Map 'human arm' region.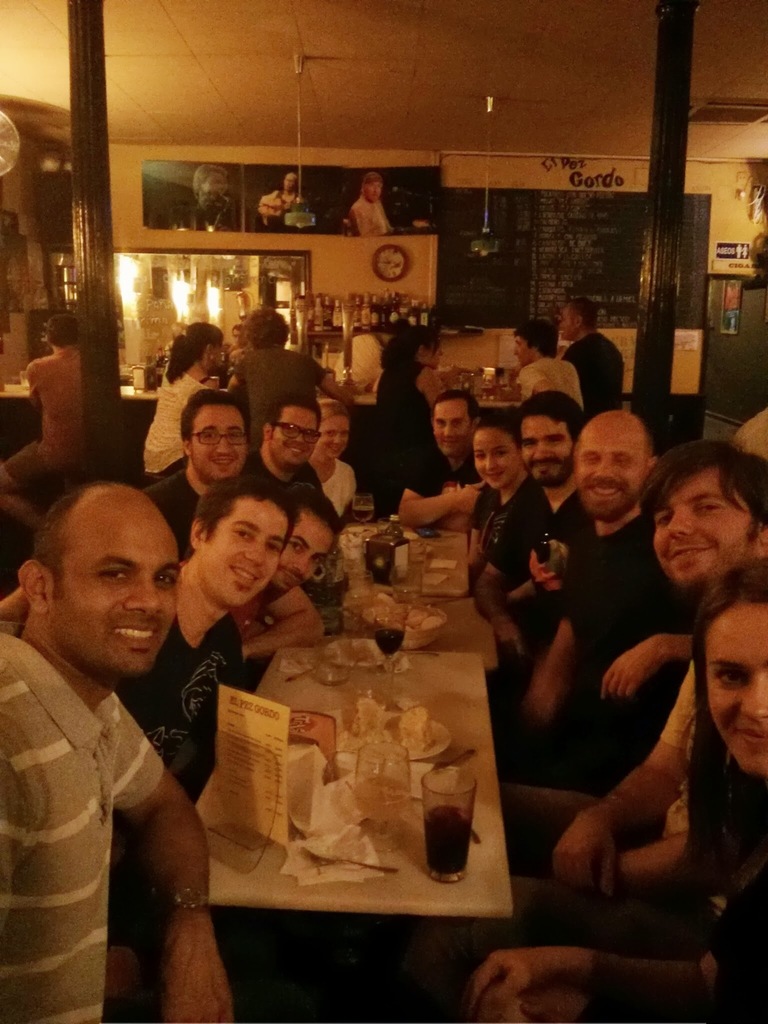
Mapped to BBox(244, 579, 328, 664).
